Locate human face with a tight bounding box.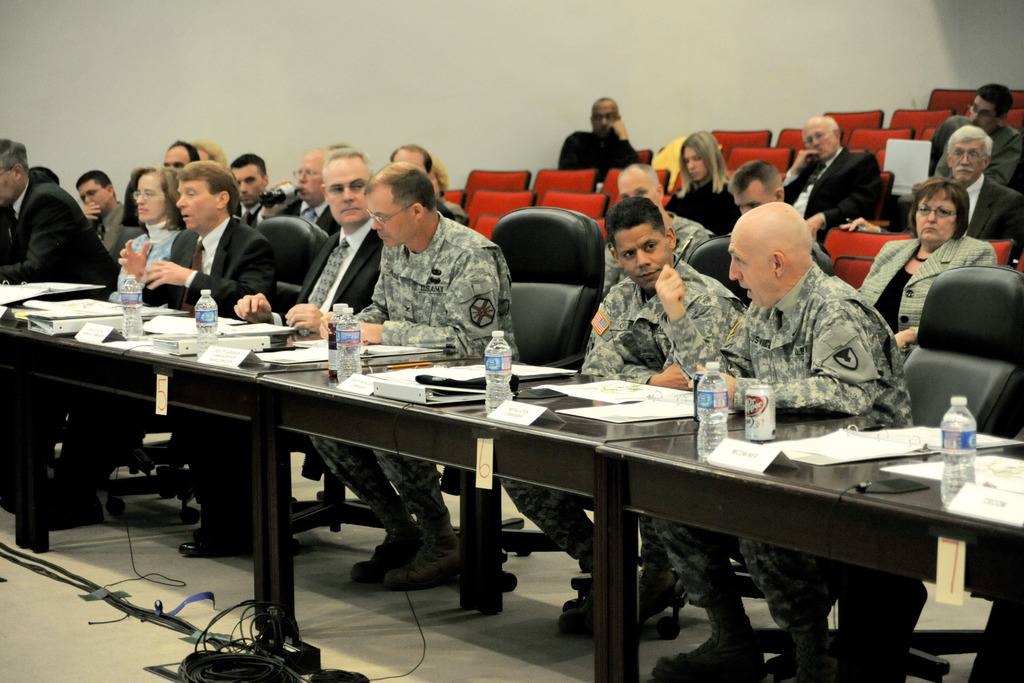
Rect(294, 155, 324, 204).
